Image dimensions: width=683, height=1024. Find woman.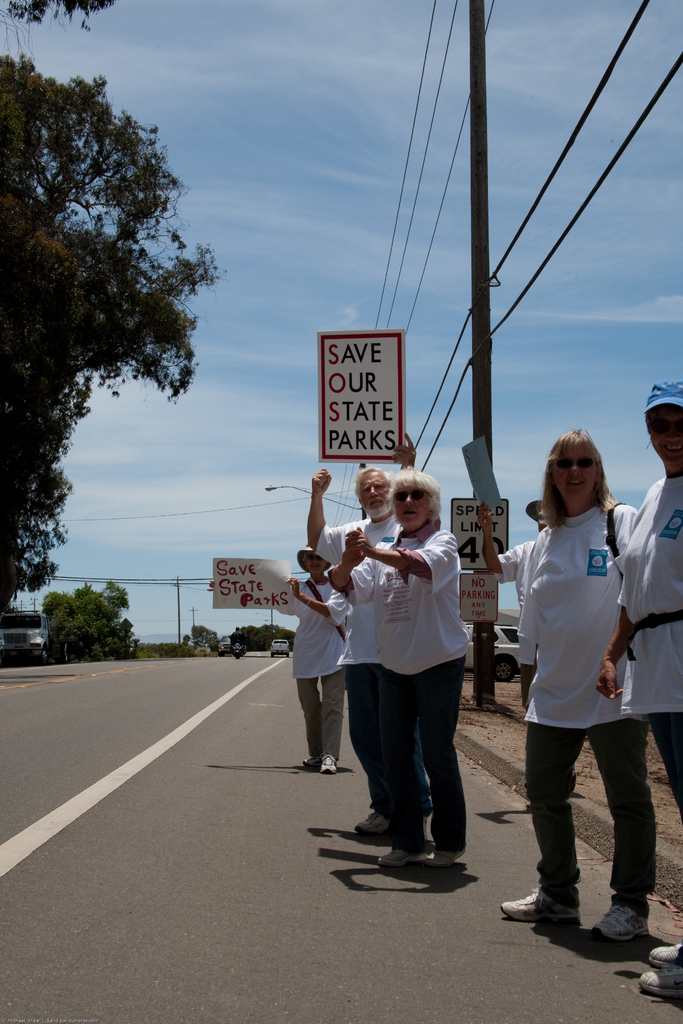
(x1=598, y1=383, x2=682, y2=986).
